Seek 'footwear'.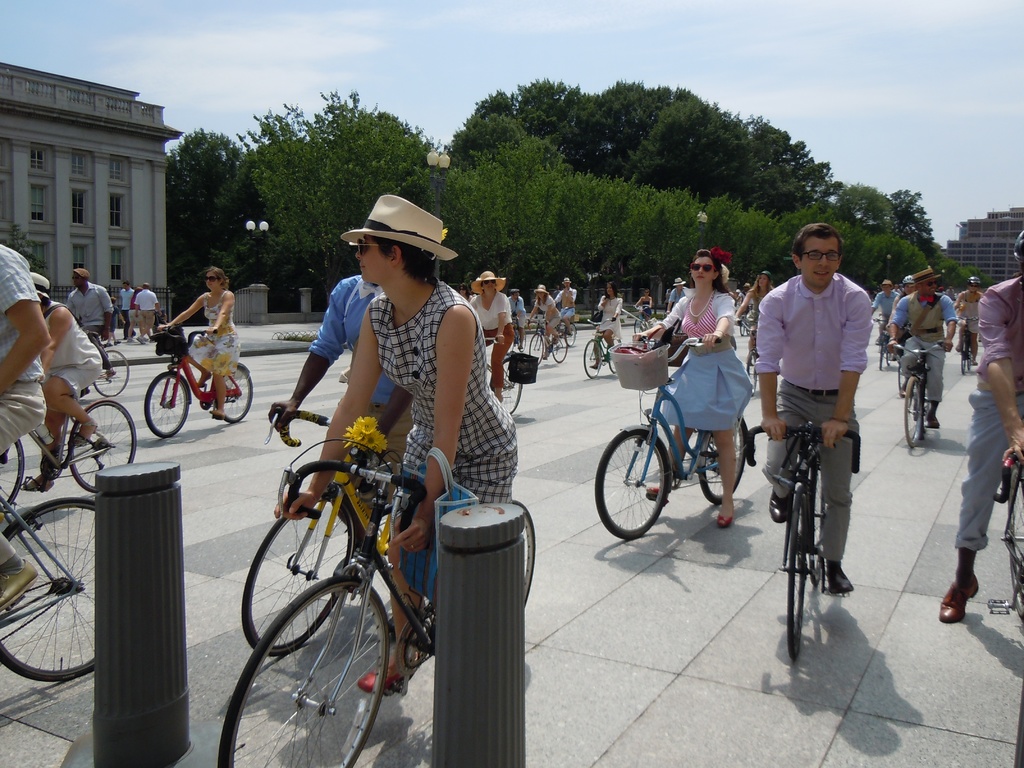
left=899, top=378, right=913, bottom=397.
